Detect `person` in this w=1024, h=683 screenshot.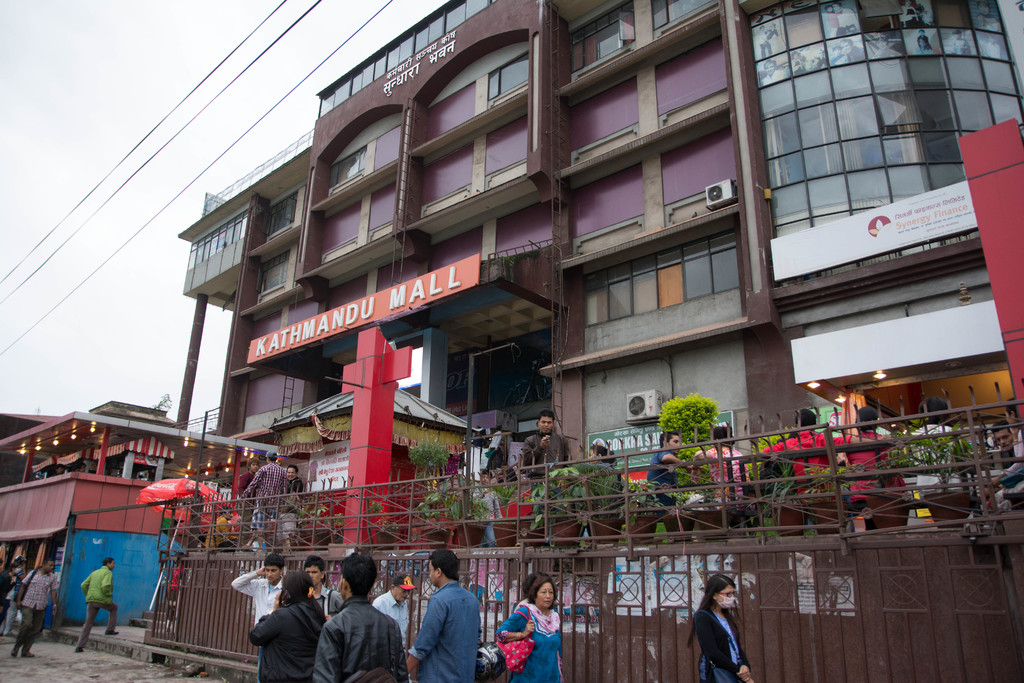
Detection: 908, 395, 964, 505.
